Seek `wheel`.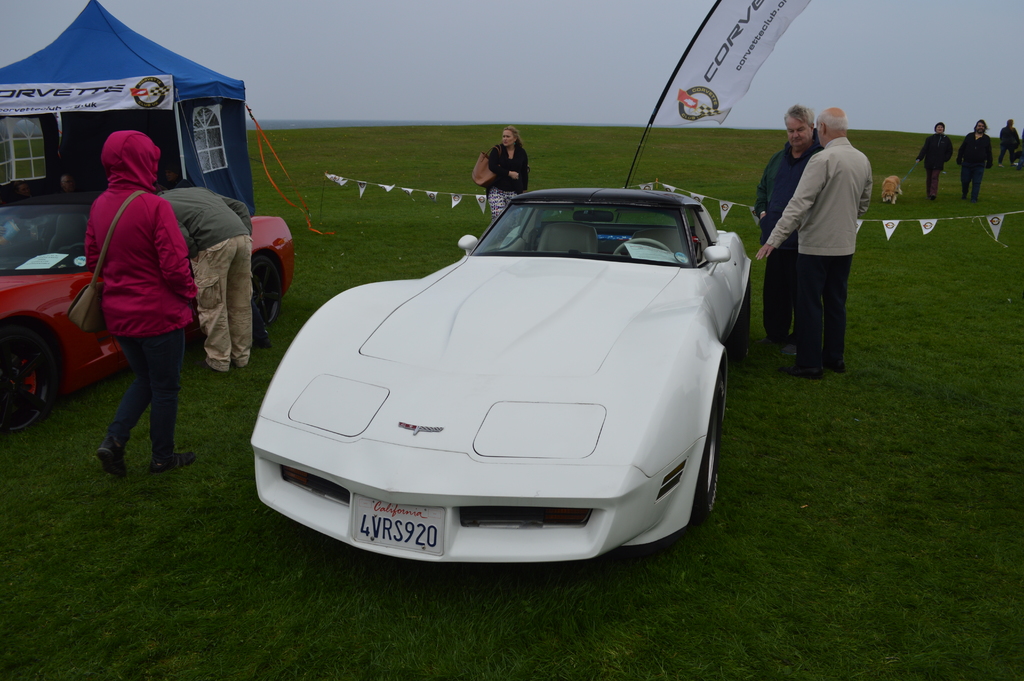
692, 375, 724, 516.
